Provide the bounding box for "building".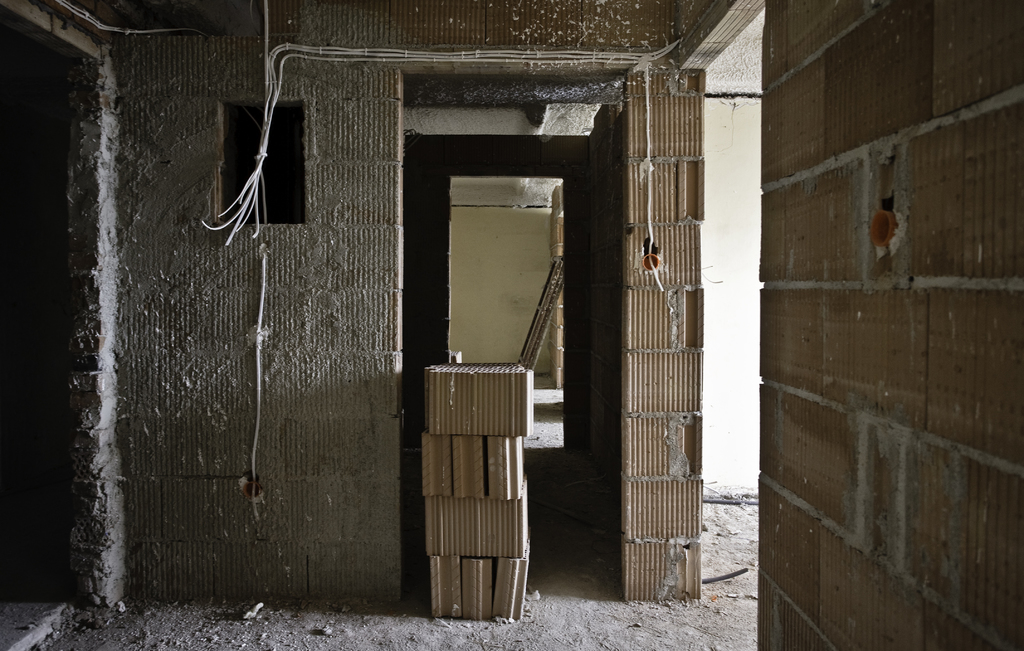
1/0/1022/650.
